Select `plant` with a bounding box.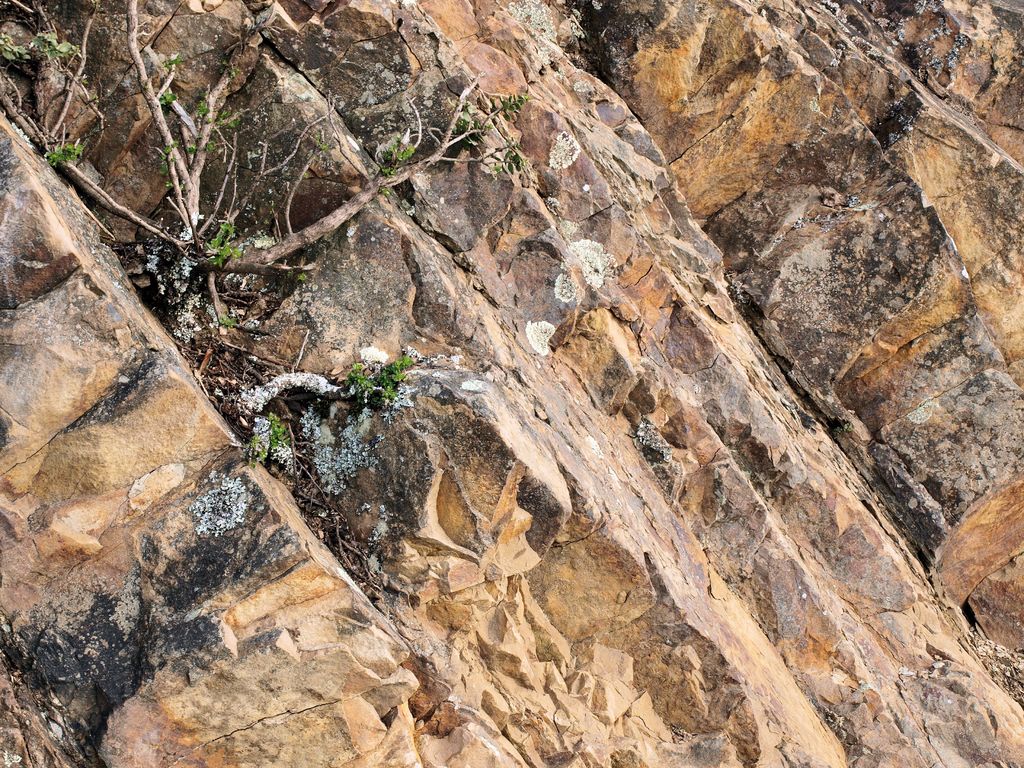
244, 399, 307, 461.
